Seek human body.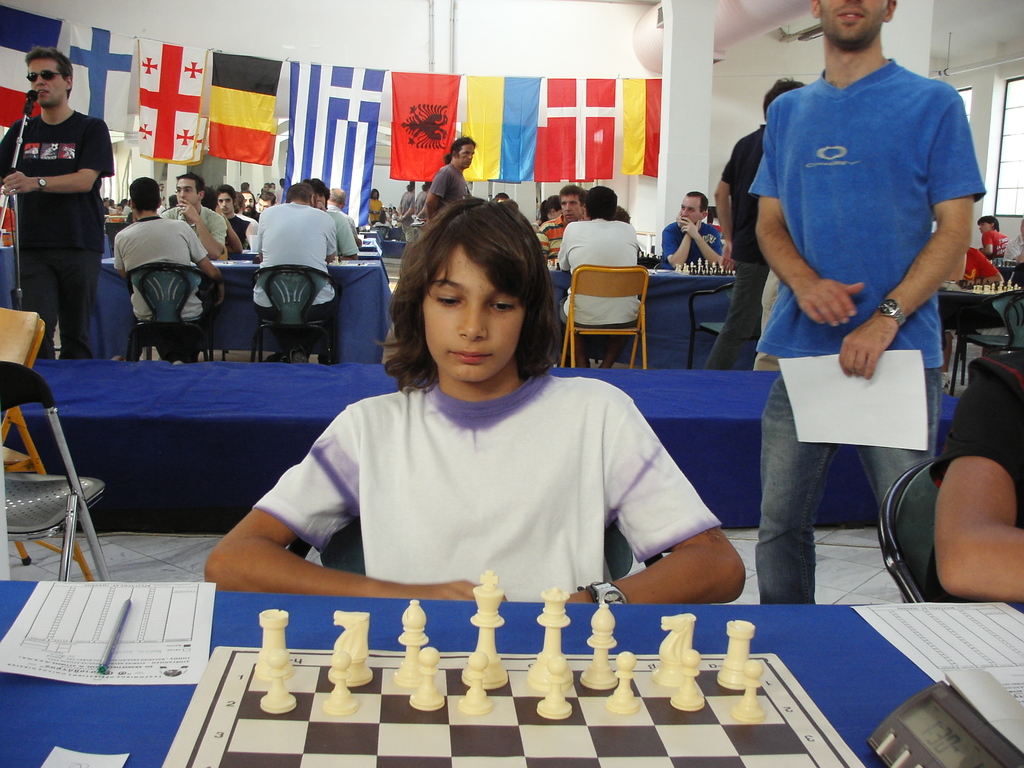
bbox(964, 248, 1004, 281).
